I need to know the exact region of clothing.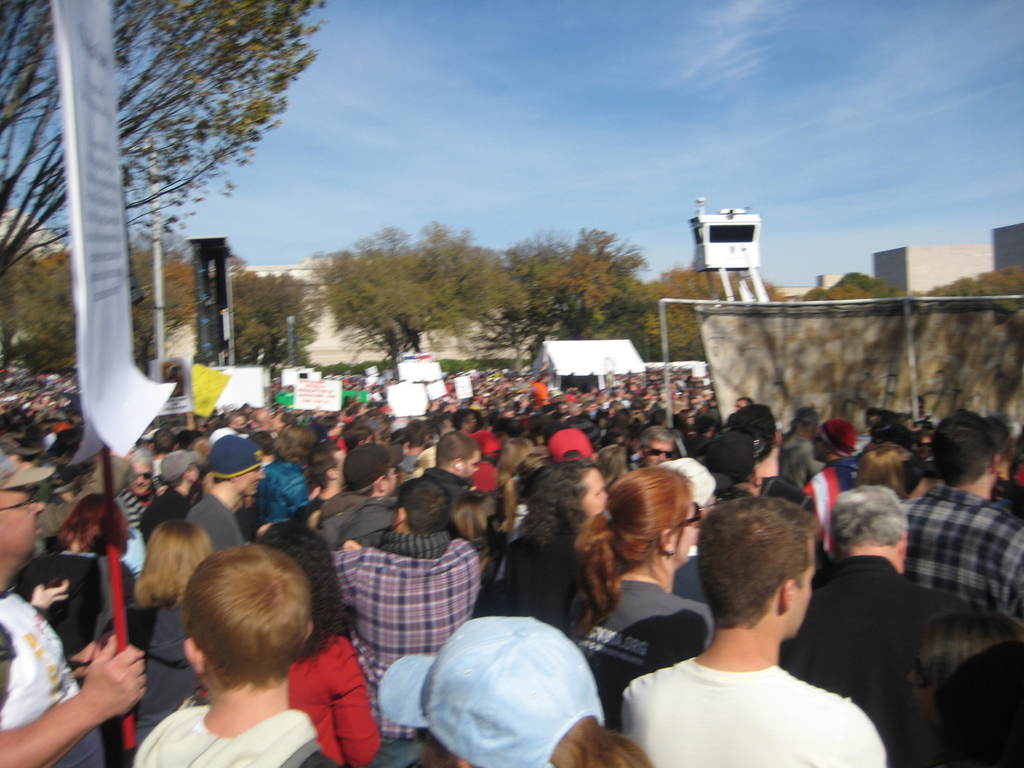
Region: [120,601,200,764].
